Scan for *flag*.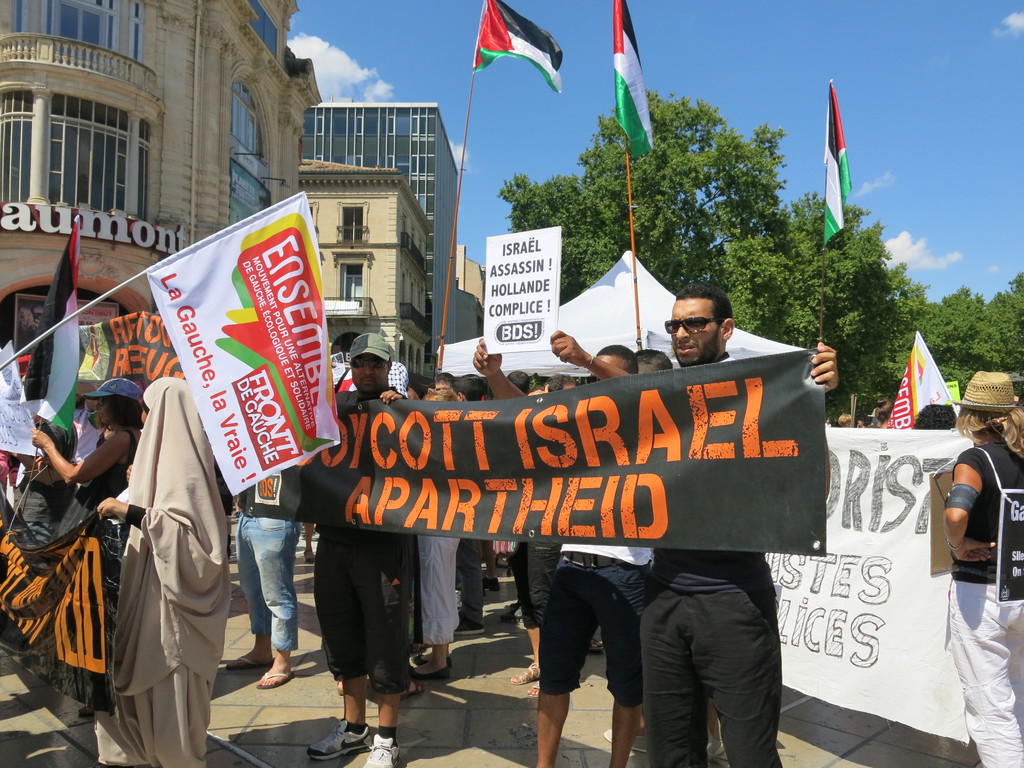
Scan result: l=880, t=331, r=956, b=429.
